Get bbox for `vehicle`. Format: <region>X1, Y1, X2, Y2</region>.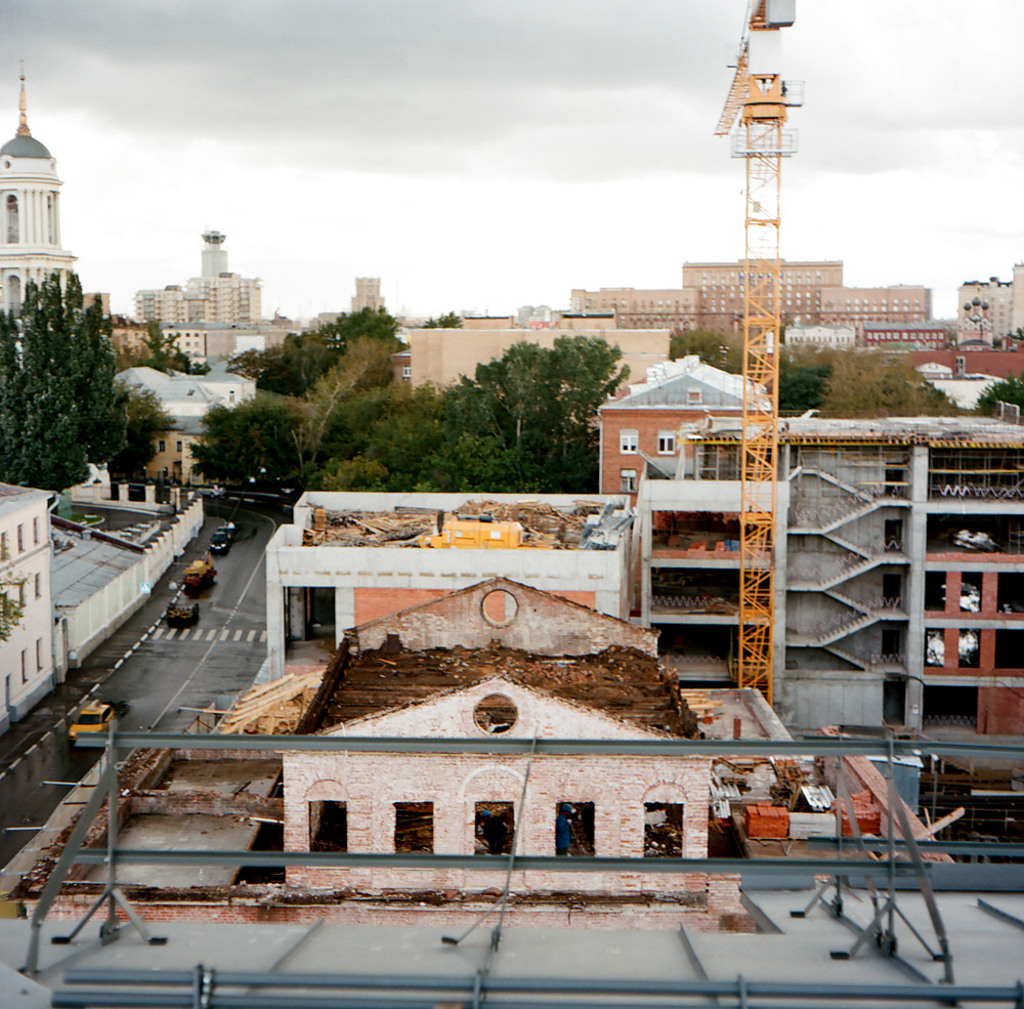
<region>175, 554, 221, 595</region>.
